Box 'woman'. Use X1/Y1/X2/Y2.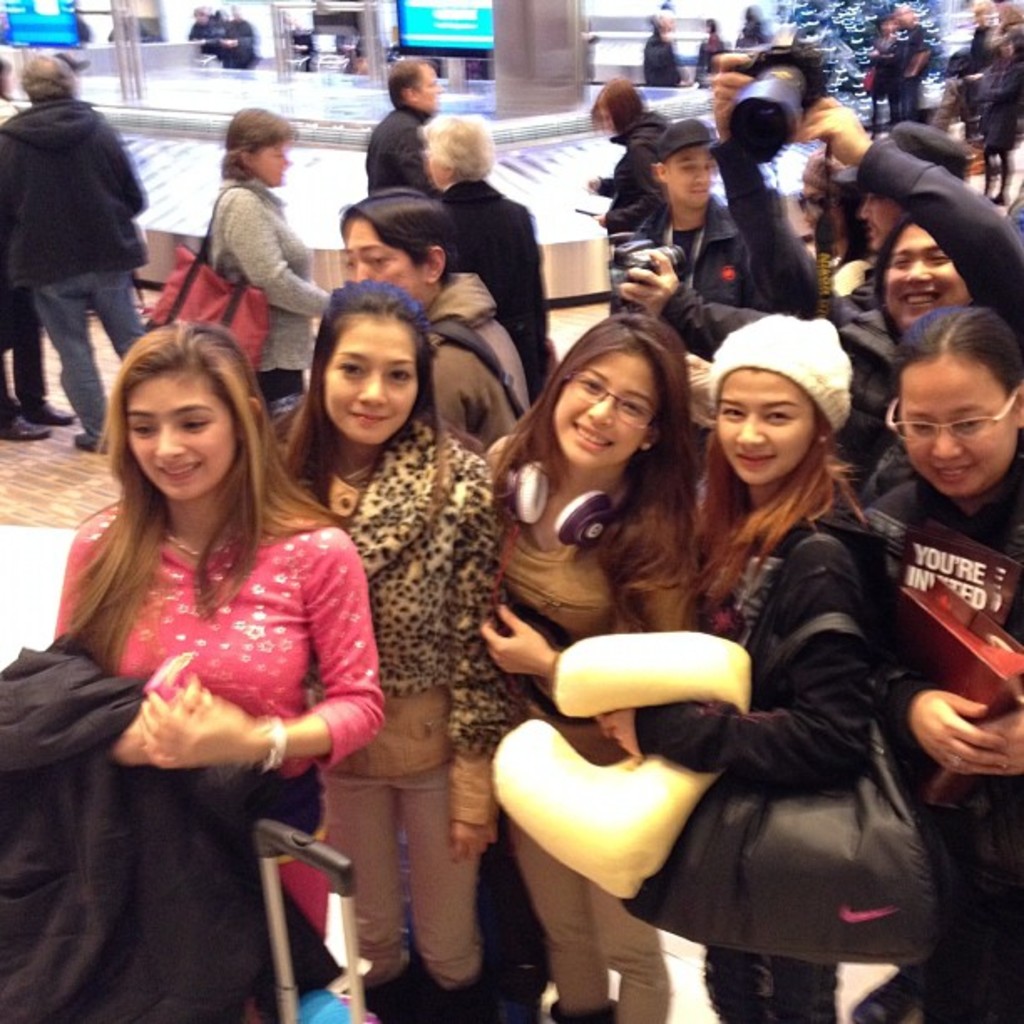
843/305/1022/1022.
